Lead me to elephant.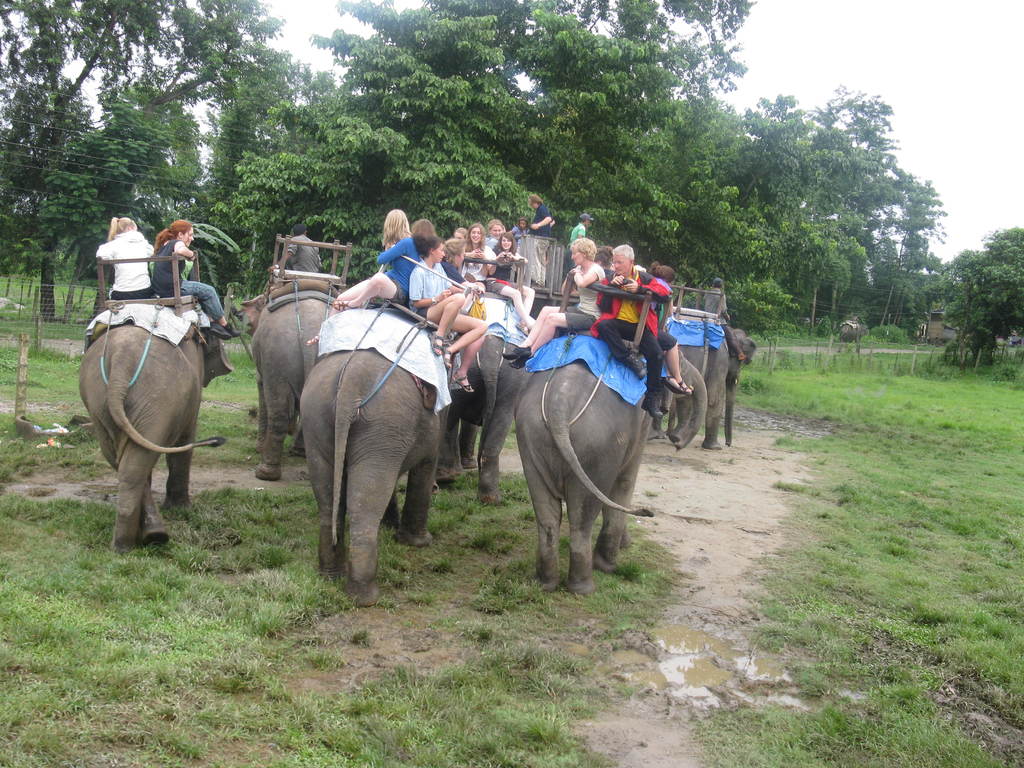
Lead to x1=72 y1=292 x2=236 y2=557.
